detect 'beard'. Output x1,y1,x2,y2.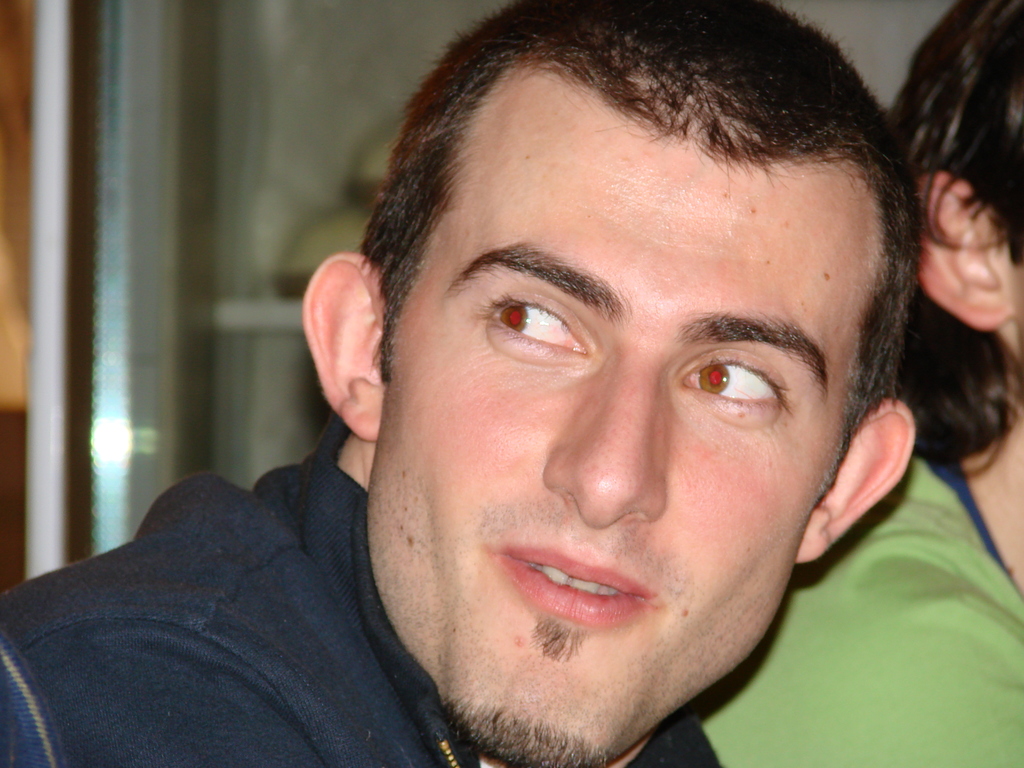
439,696,612,767.
